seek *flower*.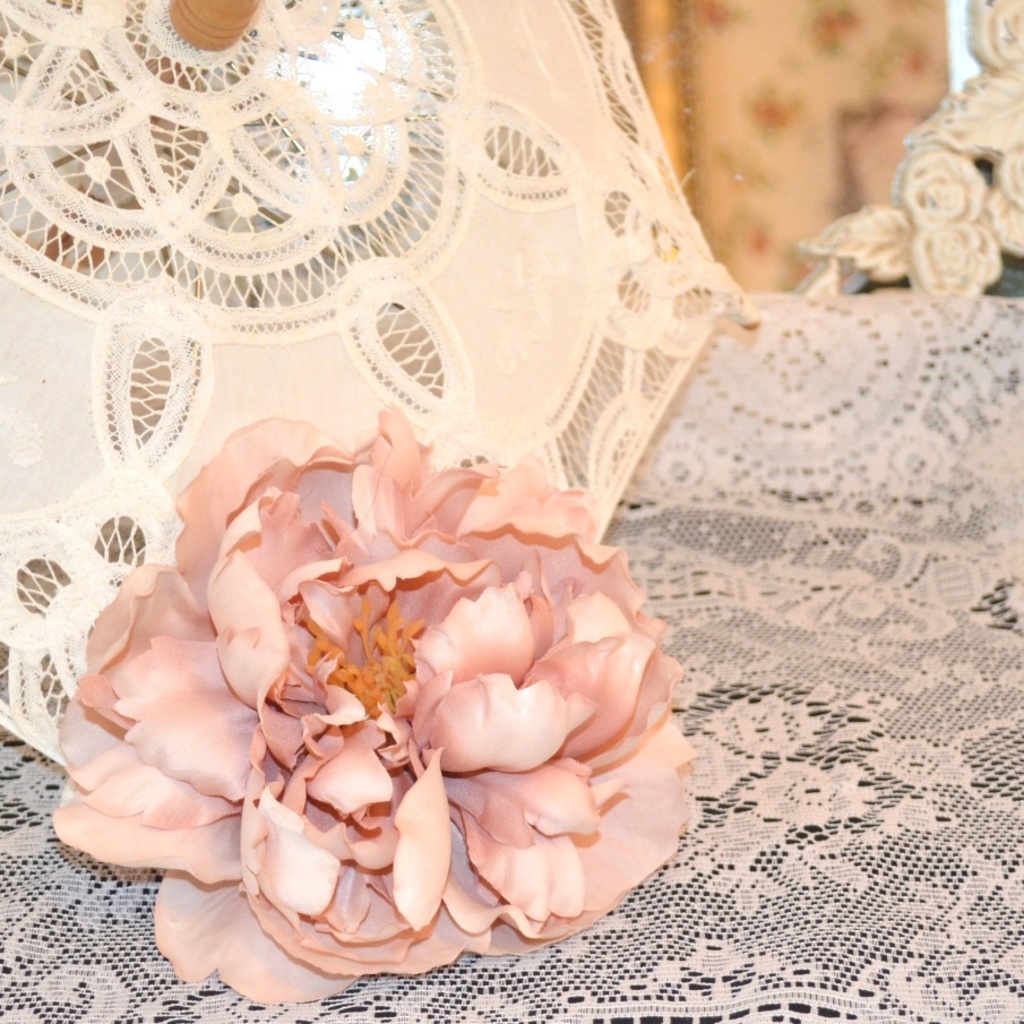
box(794, 0, 1021, 295).
